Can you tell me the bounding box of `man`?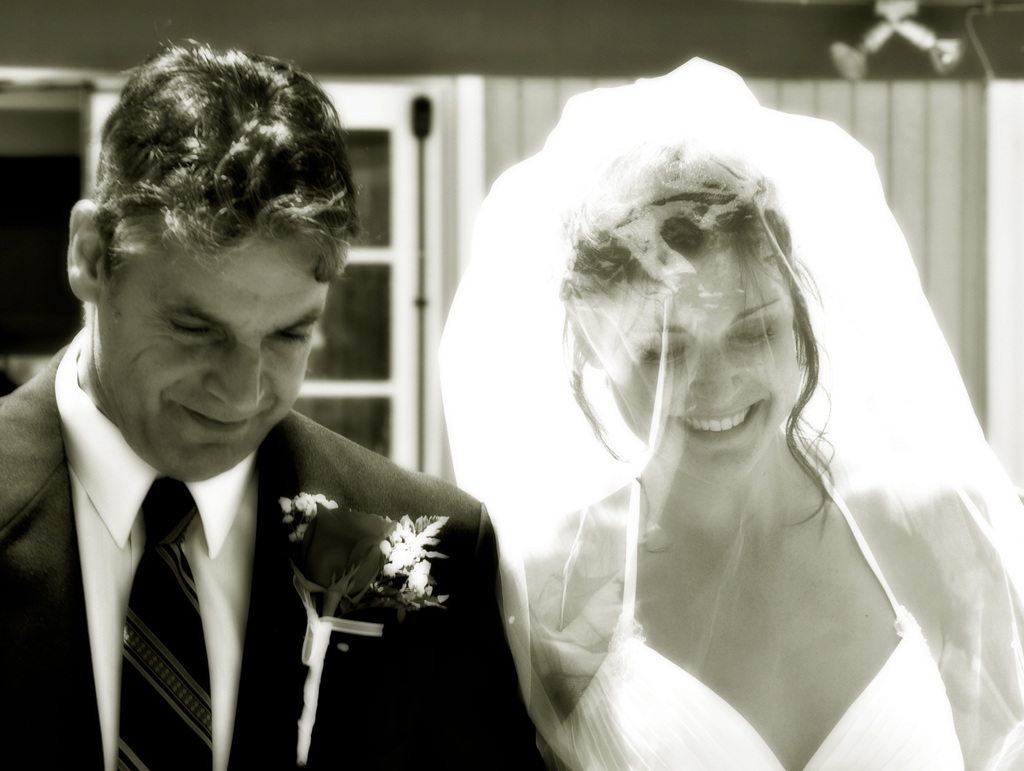
bbox=[30, 61, 501, 768].
